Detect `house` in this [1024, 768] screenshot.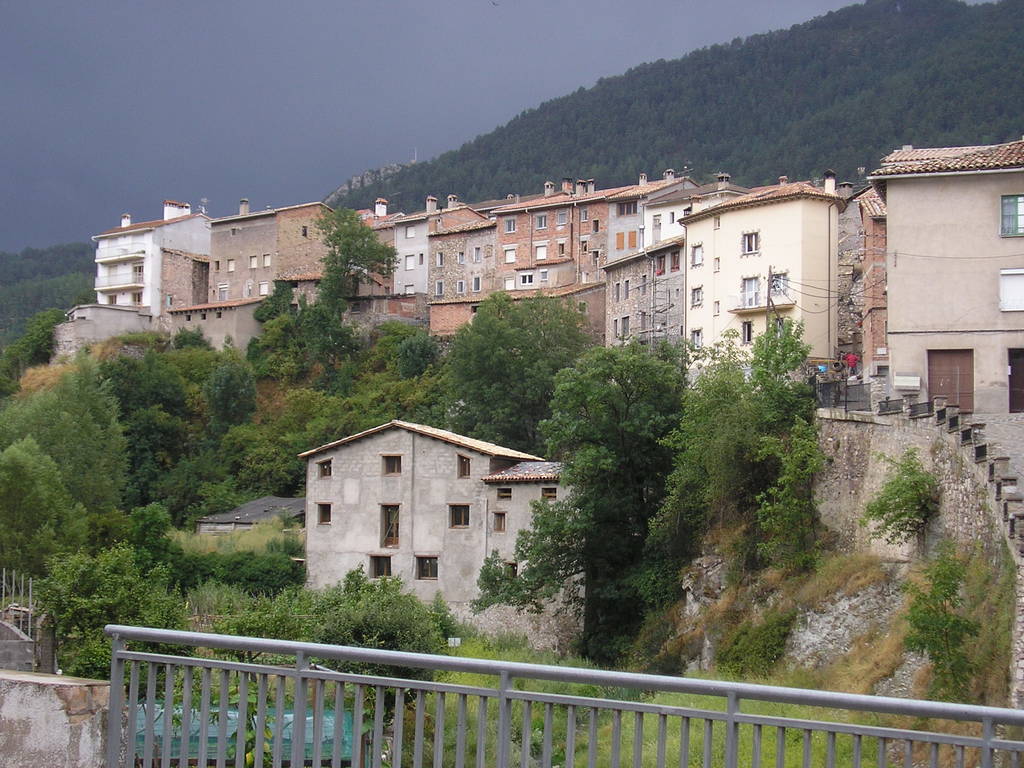
Detection: BBox(161, 291, 288, 362).
